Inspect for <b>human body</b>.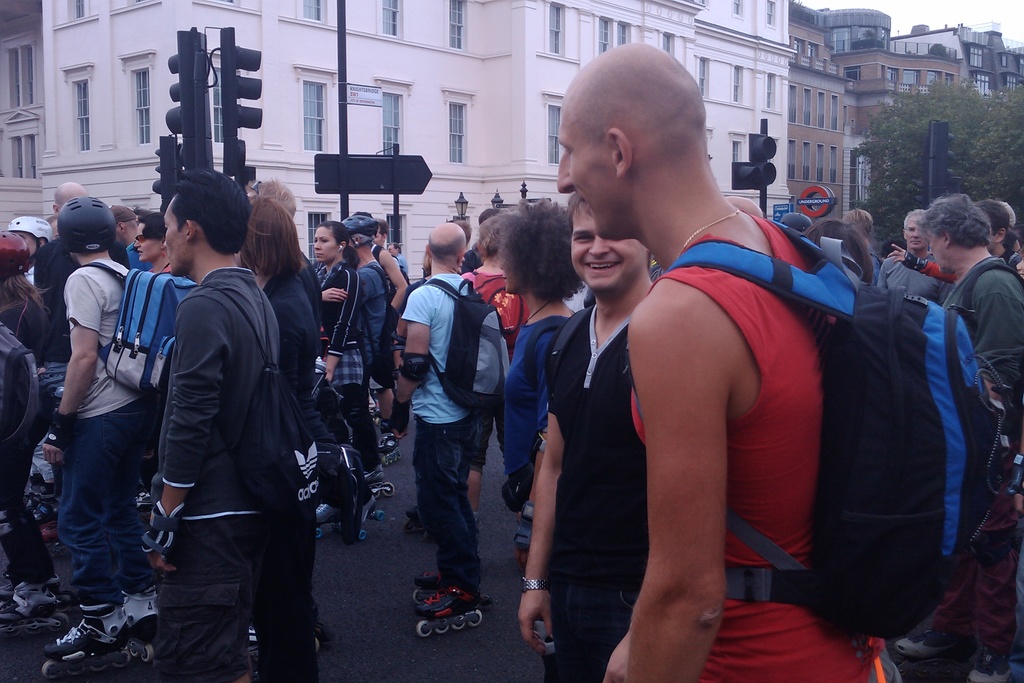
Inspection: [878, 220, 940, 305].
